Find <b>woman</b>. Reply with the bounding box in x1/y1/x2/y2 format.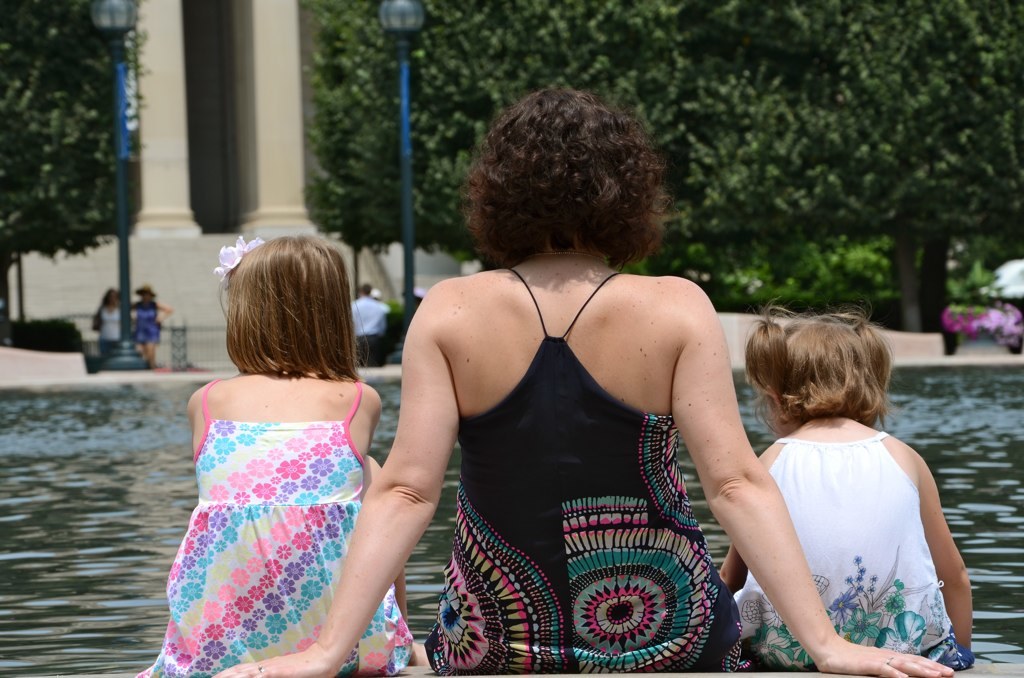
319/121/871/668.
